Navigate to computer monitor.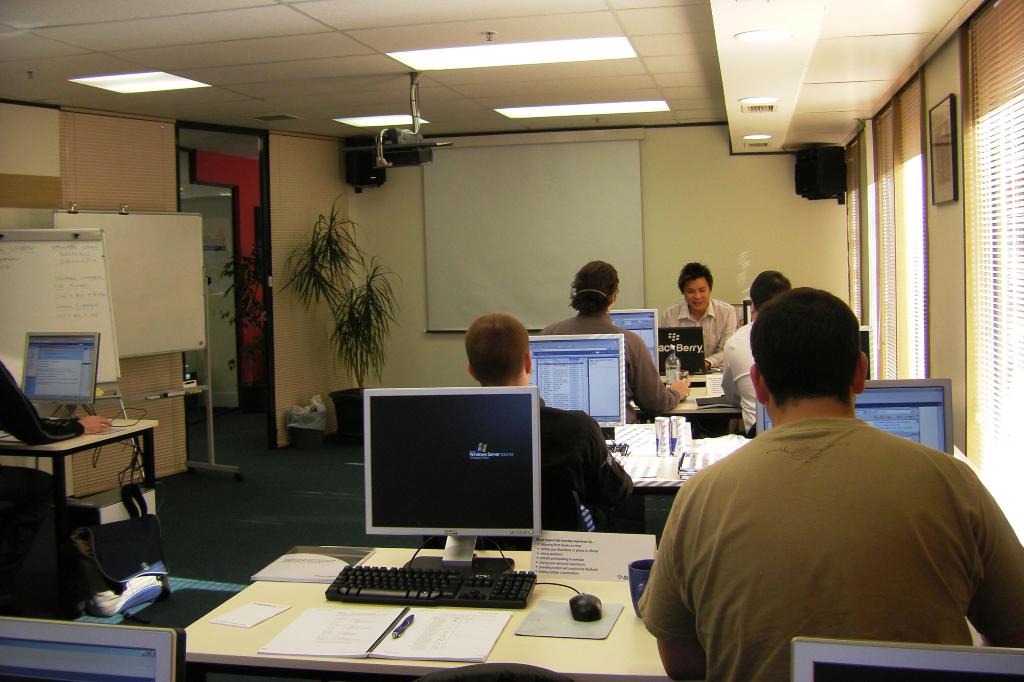
Navigation target: locate(356, 385, 550, 580).
